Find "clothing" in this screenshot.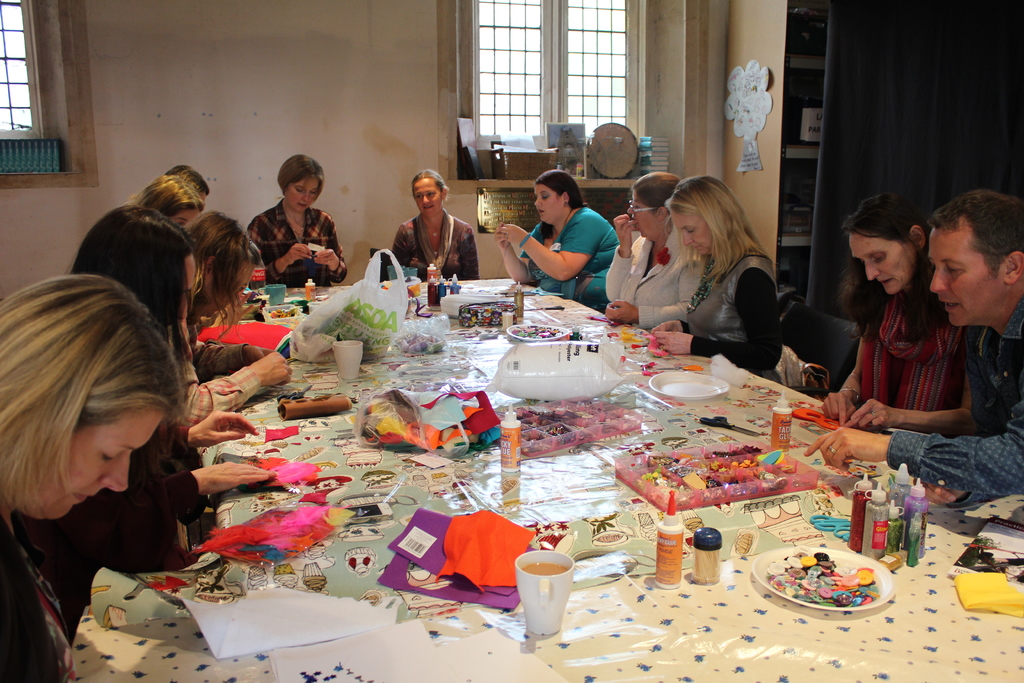
The bounding box for "clothing" is bbox=(394, 204, 477, 279).
